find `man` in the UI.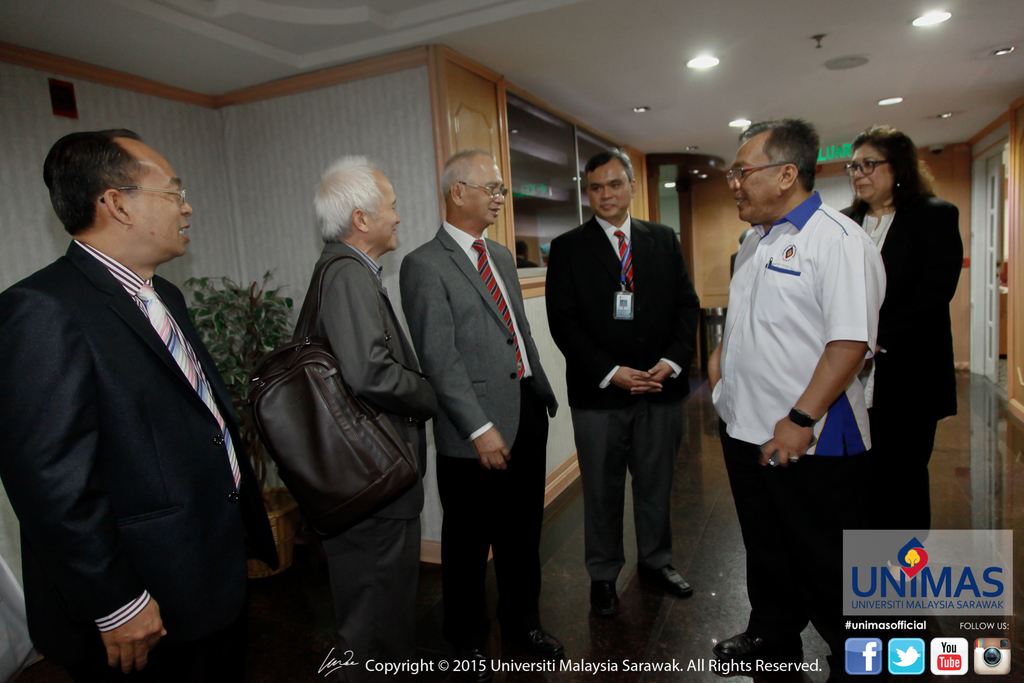
UI element at [x1=721, y1=119, x2=899, y2=630].
